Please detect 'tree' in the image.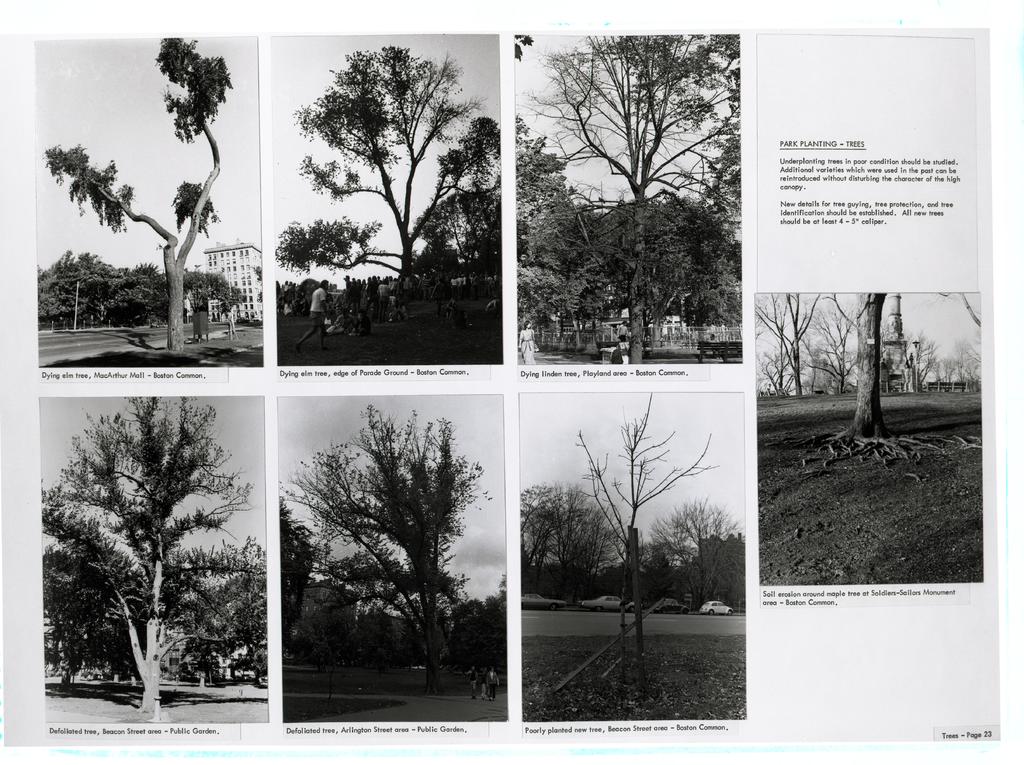
358/604/399/670.
